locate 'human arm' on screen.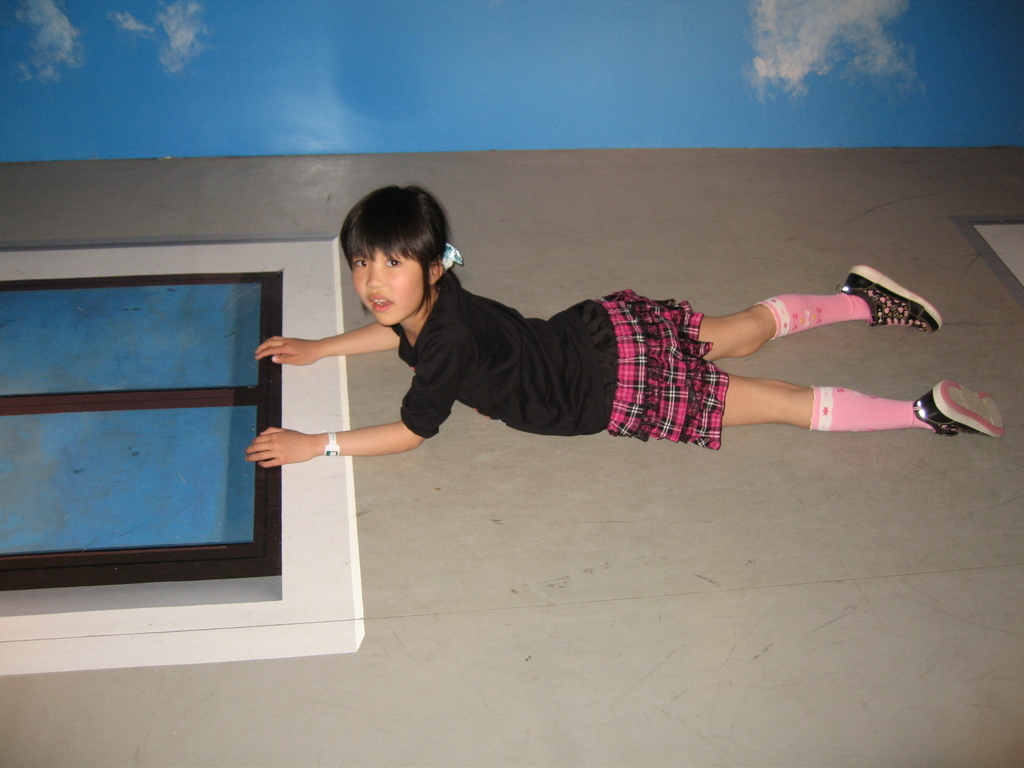
On screen at 249,315,381,394.
